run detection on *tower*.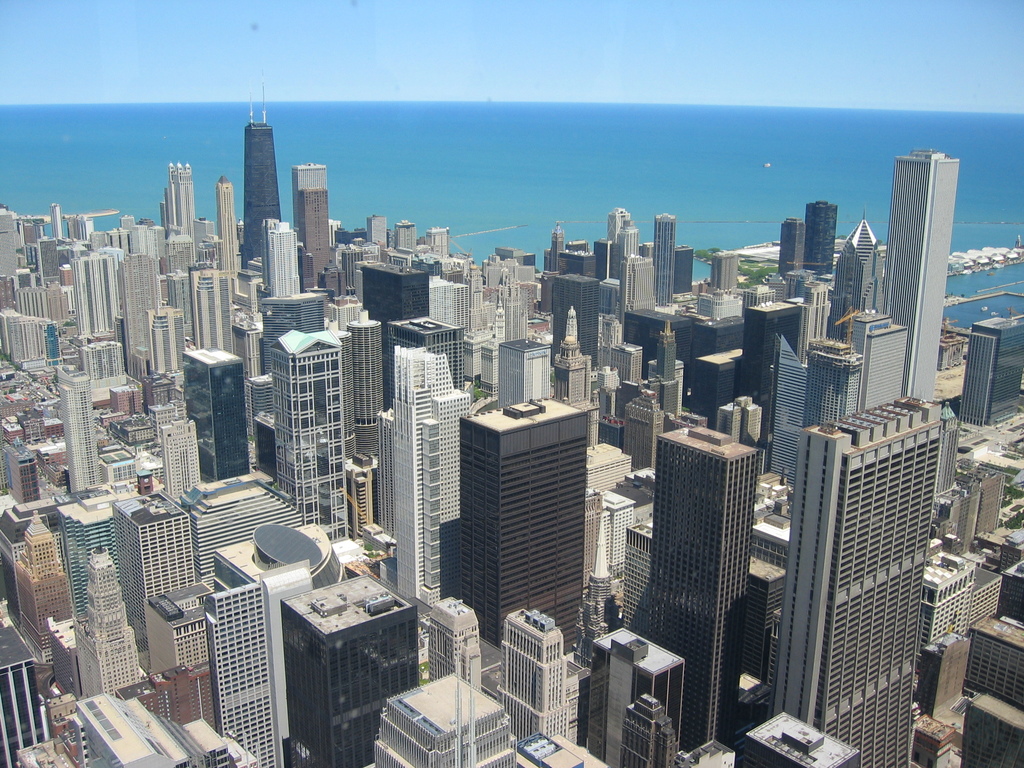
Result: 602/199/636/243.
